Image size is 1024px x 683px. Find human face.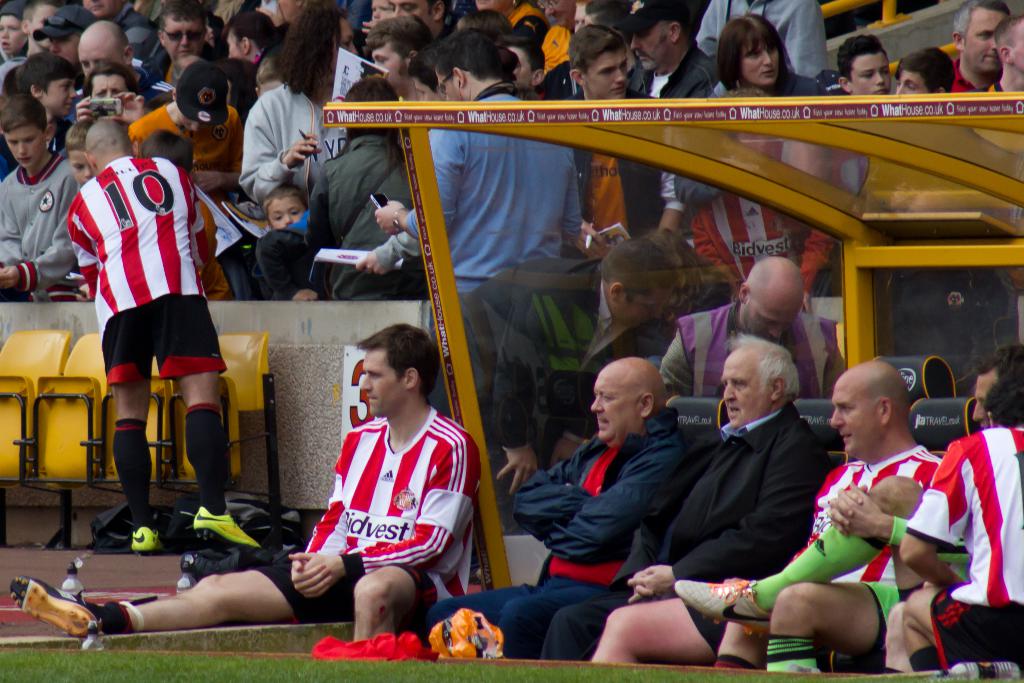
[x1=589, y1=366, x2=641, y2=447].
